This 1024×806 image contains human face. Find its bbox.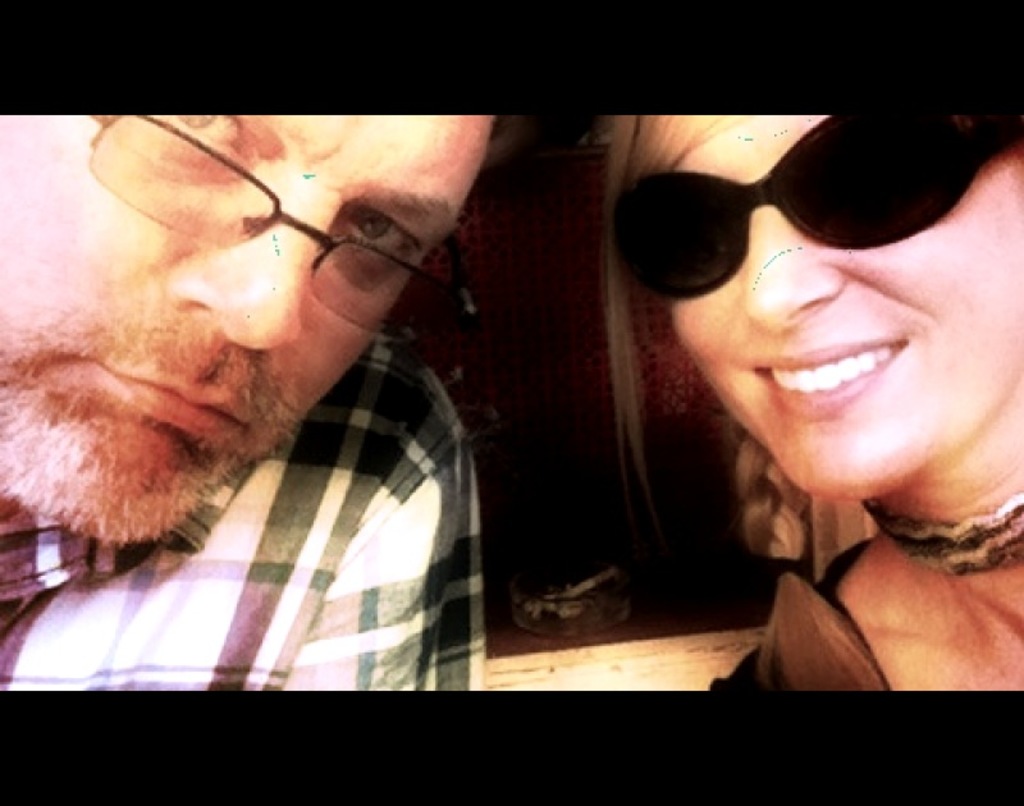
<box>671,116,1023,498</box>.
